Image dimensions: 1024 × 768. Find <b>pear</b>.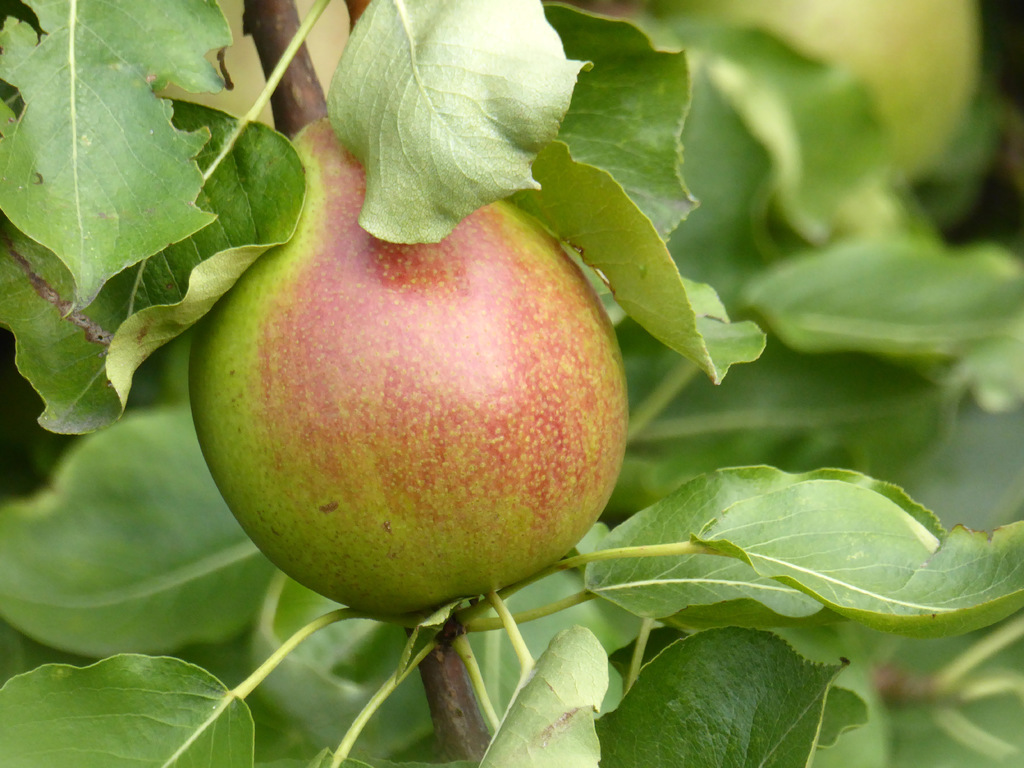
<box>186,113,629,614</box>.
